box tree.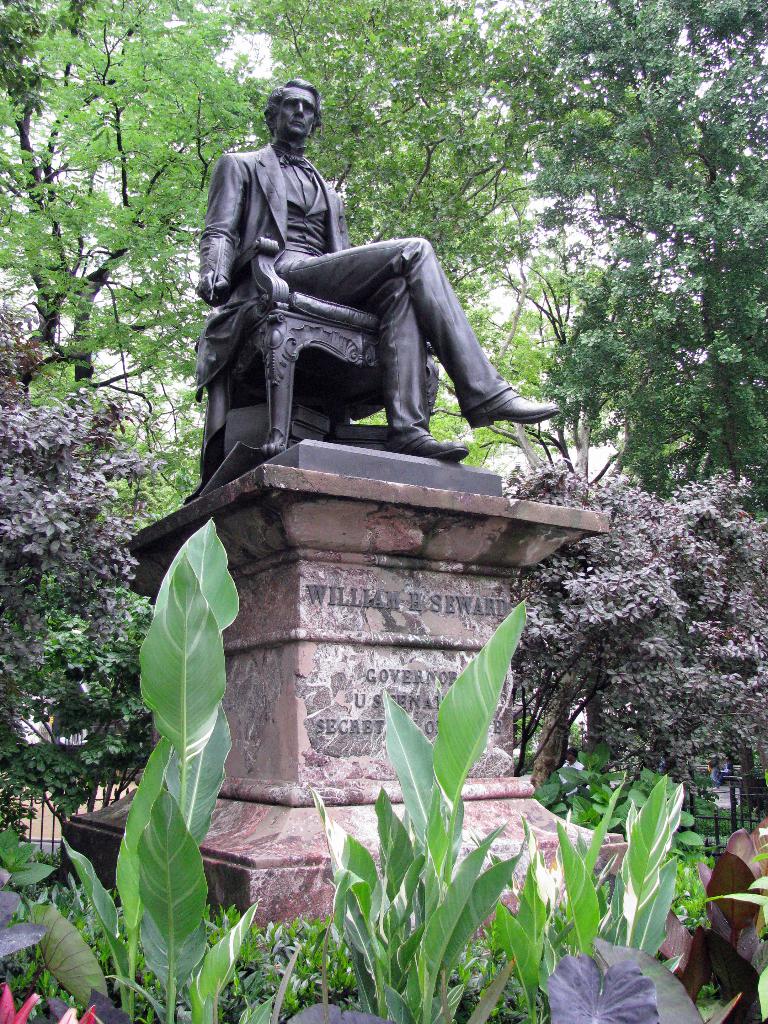
x1=486, y1=454, x2=756, y2=849.
